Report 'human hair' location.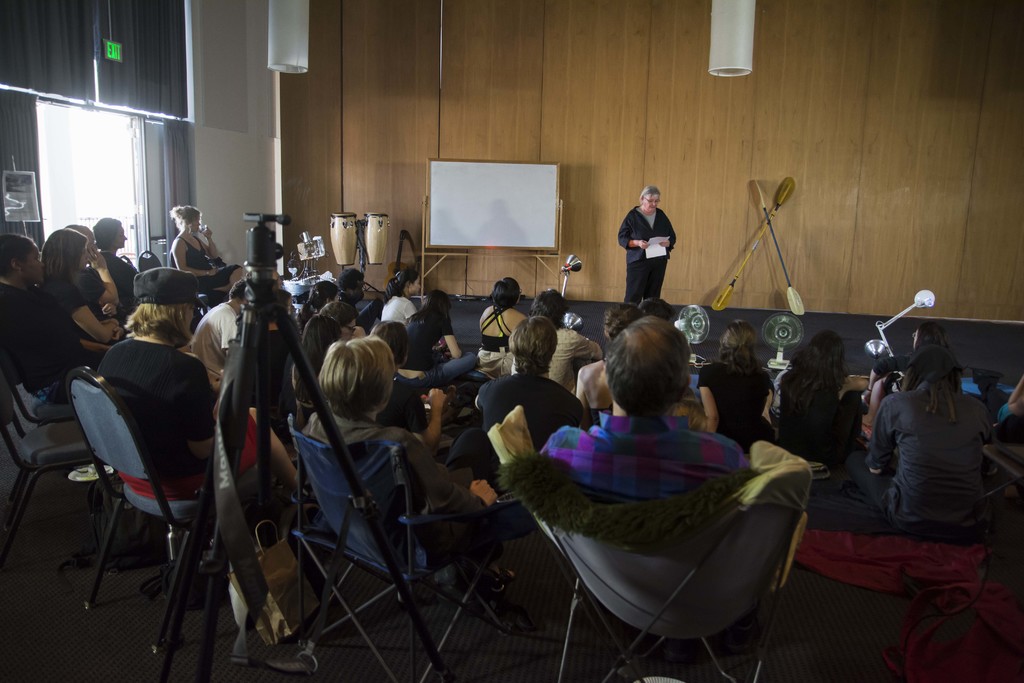
Report: bbox=(126, 294, 197, 336).
